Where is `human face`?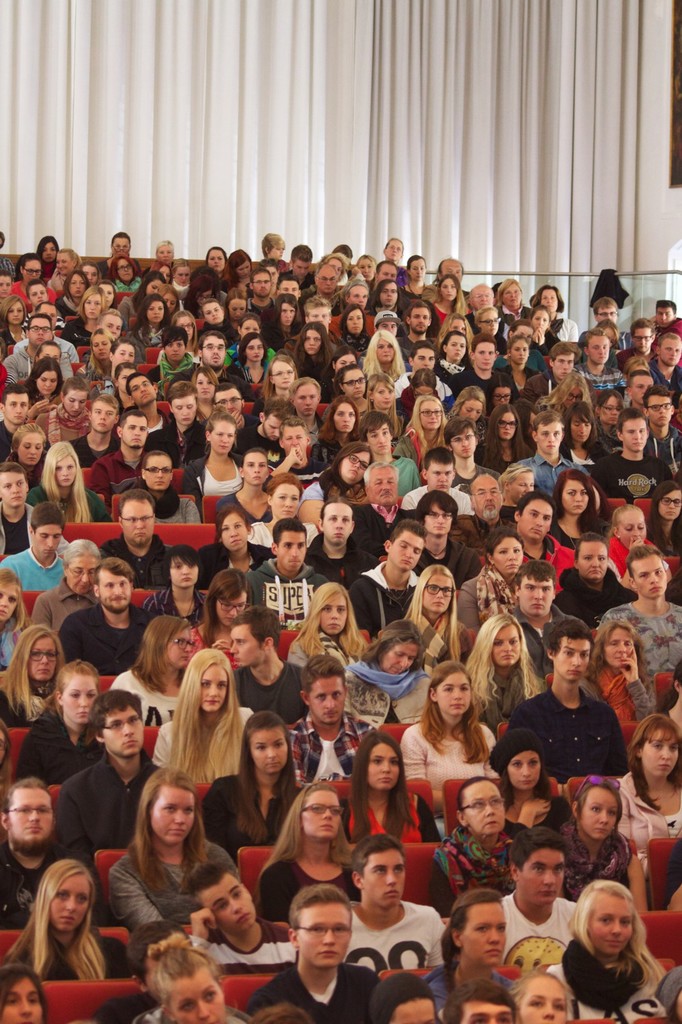
[146,277,162,291].
